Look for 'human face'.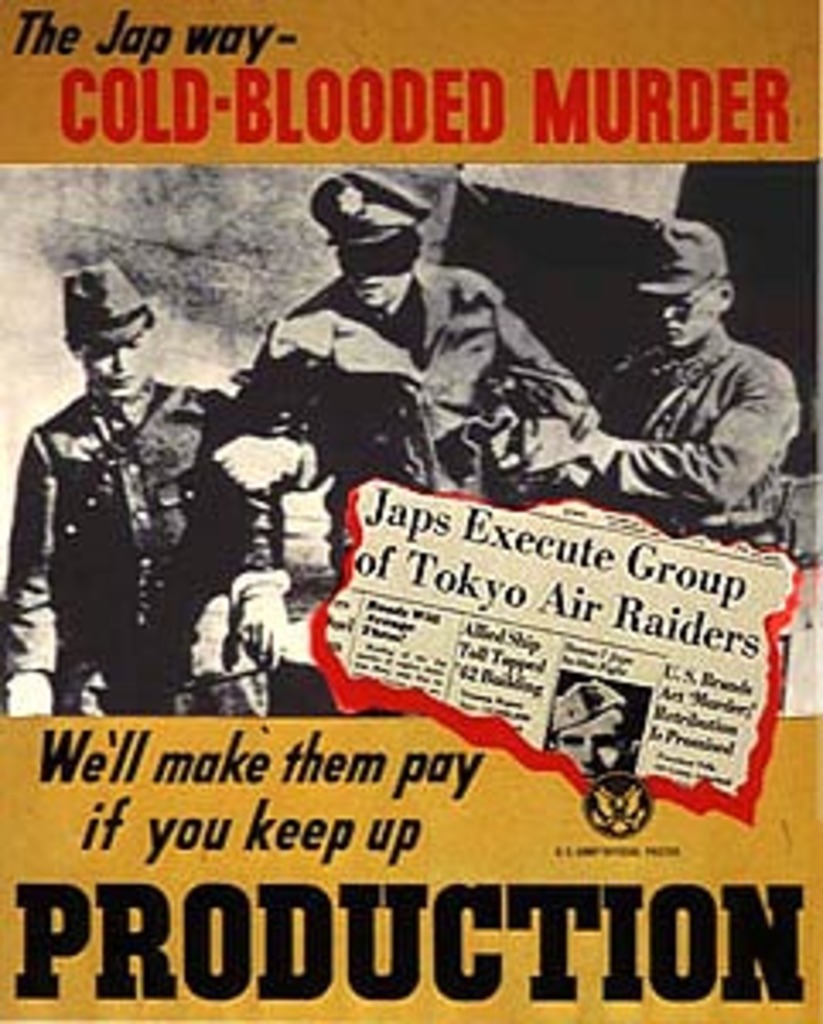
Found: (550,710,611,768).
